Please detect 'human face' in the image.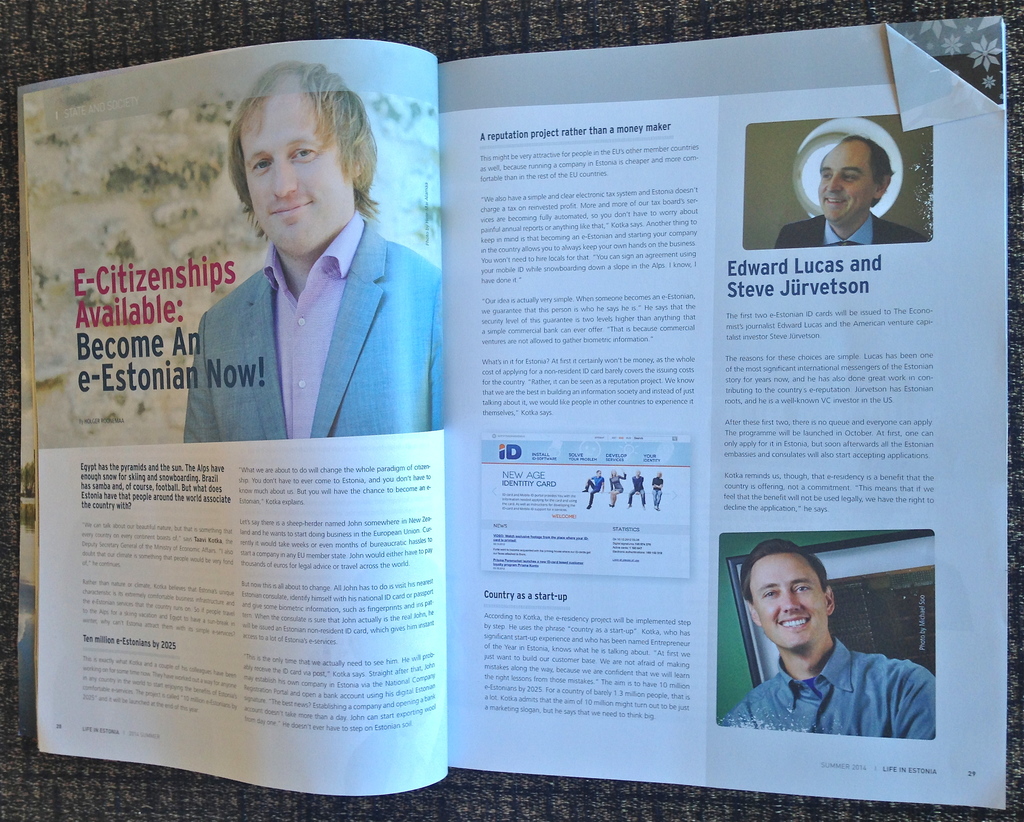
[left=241, top=94, right=347, bottom=252].
